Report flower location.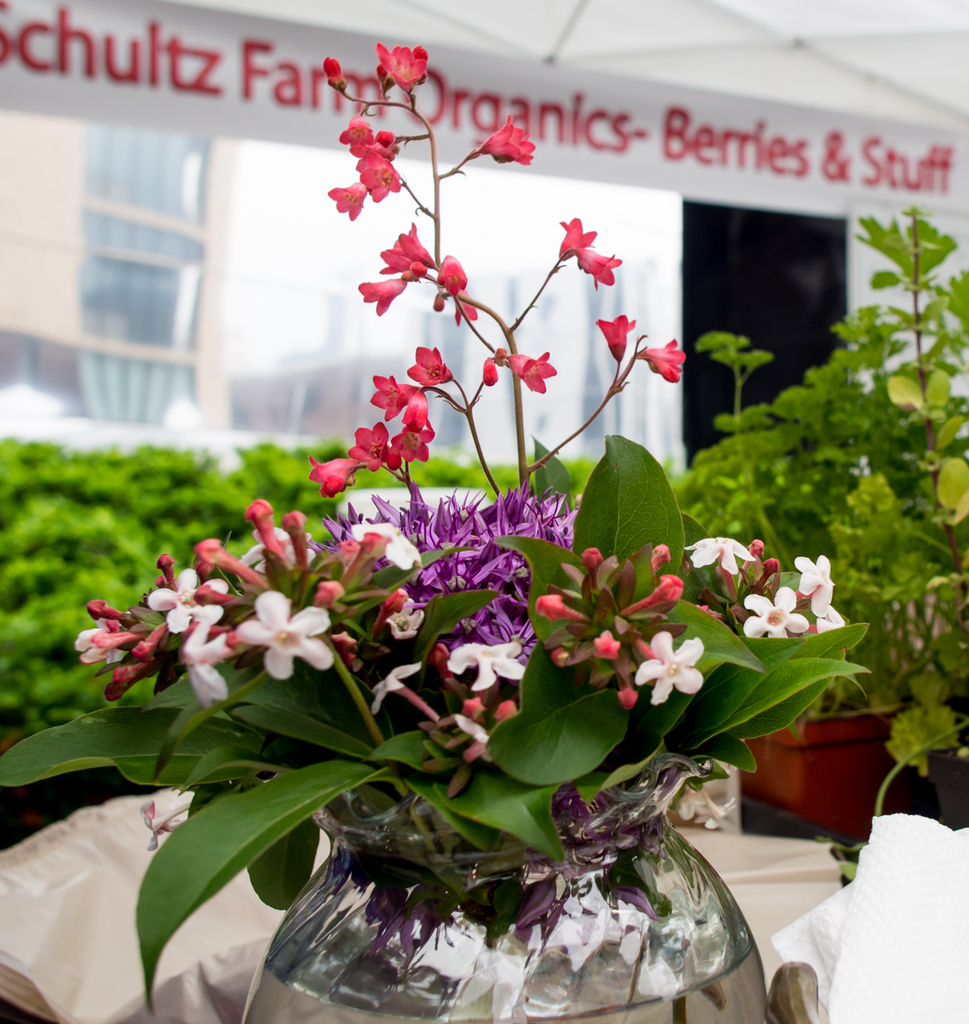
Report: {"left": 792, "top": 556, "right": 837, "bottom": 616}.
